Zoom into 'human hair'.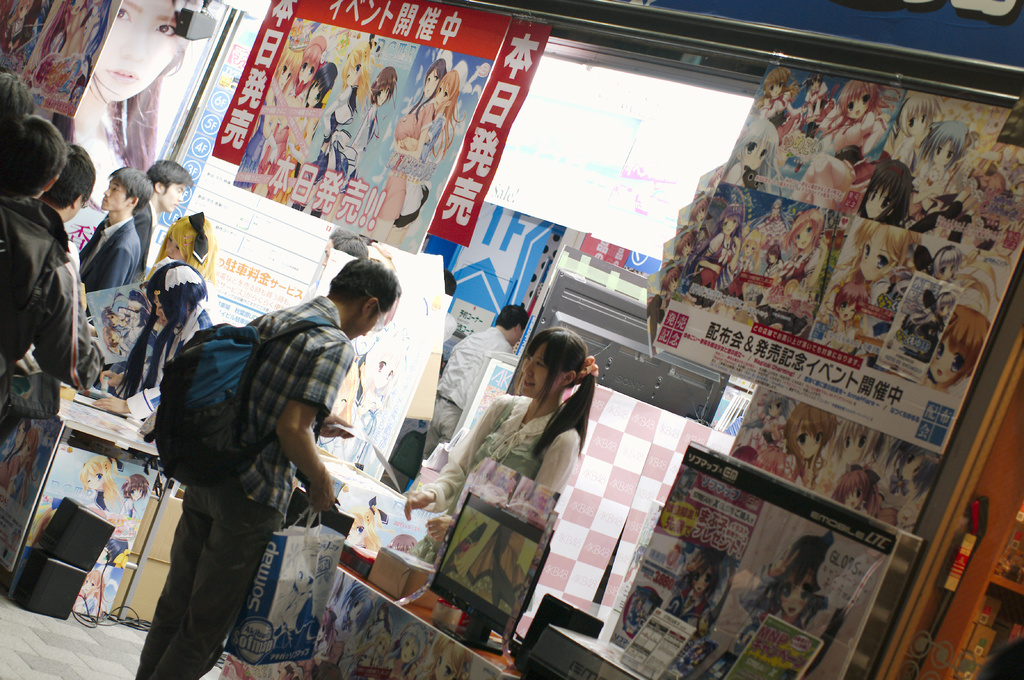
Zoom target: 340 579 375 633.
